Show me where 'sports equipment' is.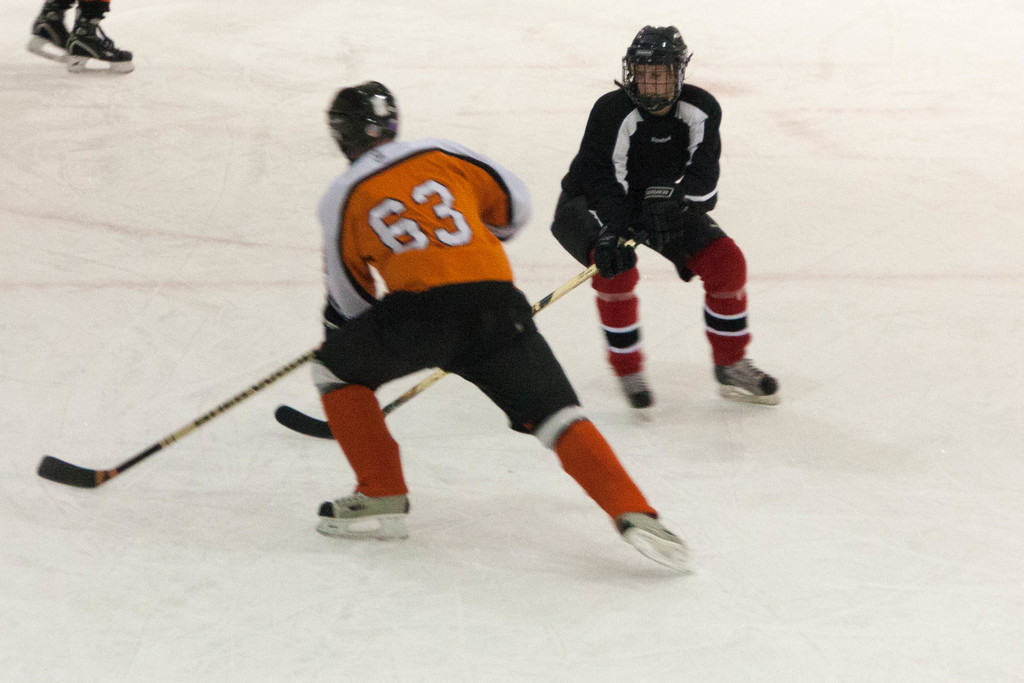
'sports equipment' is at region(324, 78, 399, 168).
